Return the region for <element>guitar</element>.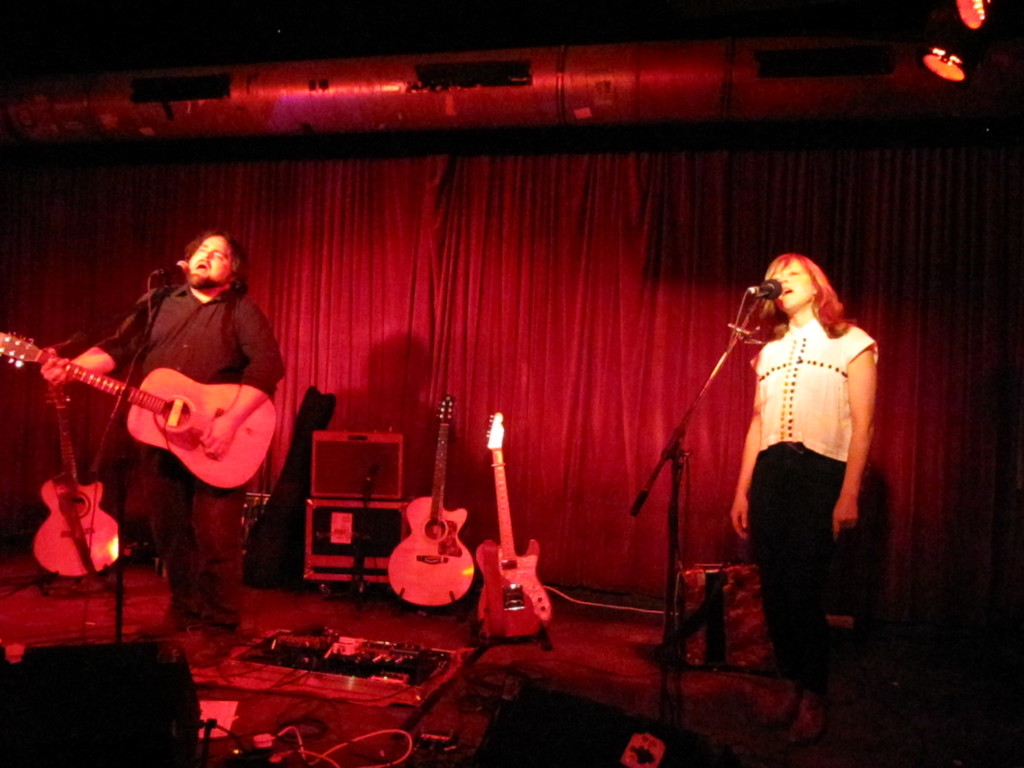
[30, 340, 117, 579].
